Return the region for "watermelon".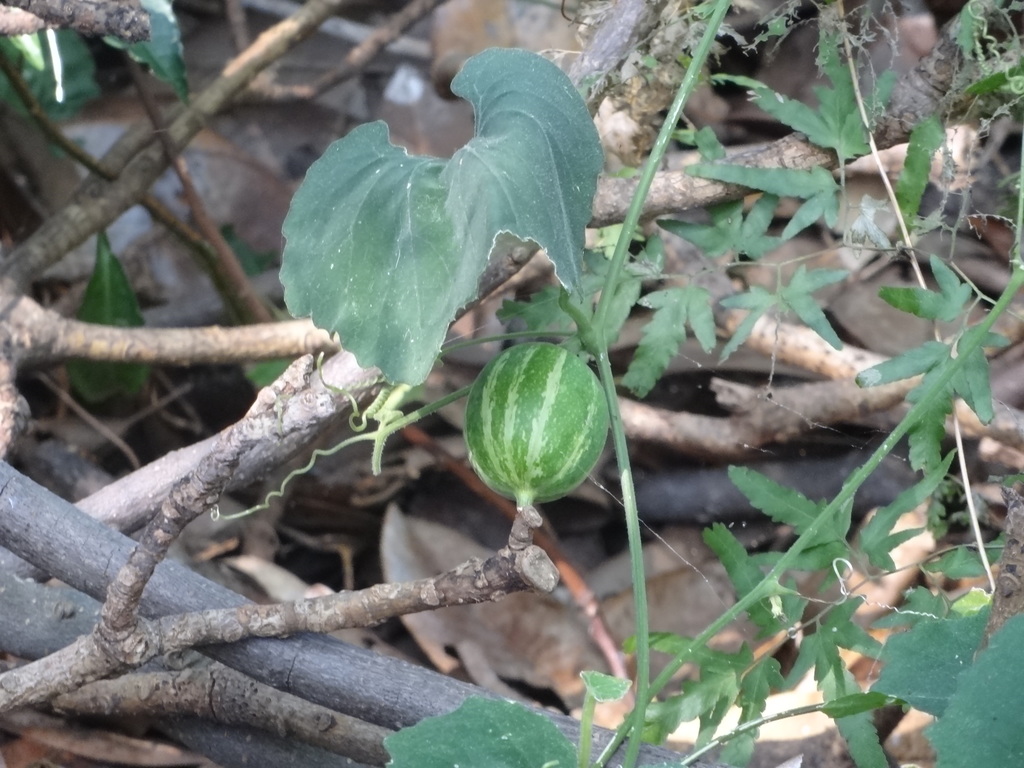
[x1=467, y1=342, x2=612, y2=511].
